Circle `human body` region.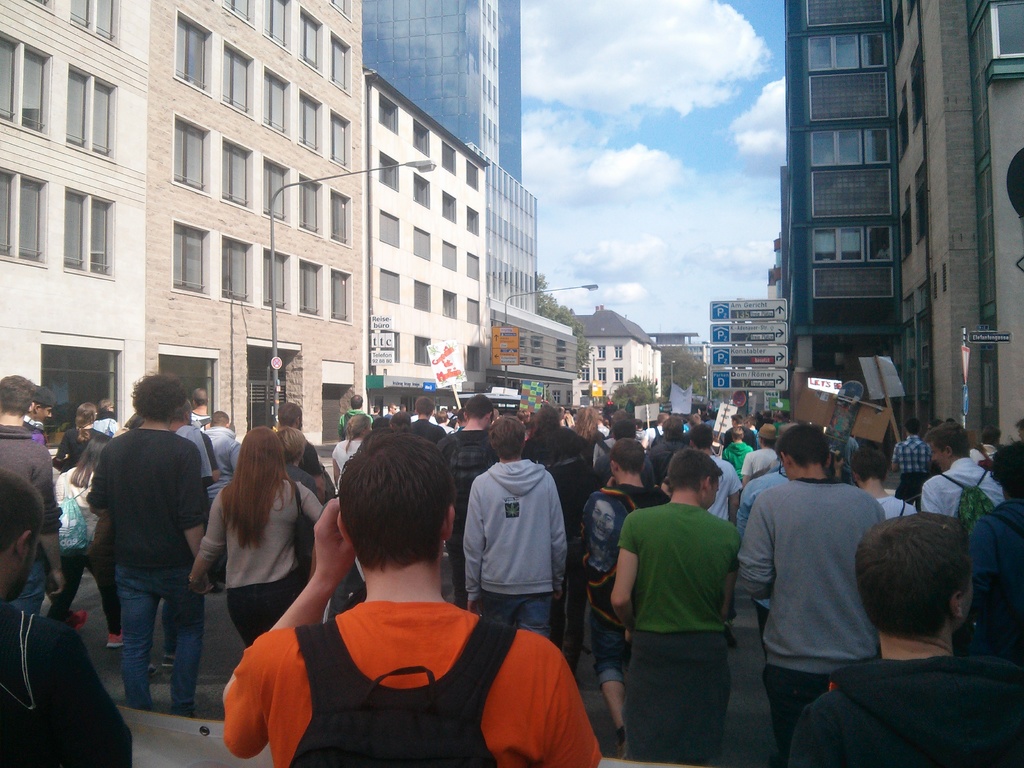
Region: [576,440,668,767].
